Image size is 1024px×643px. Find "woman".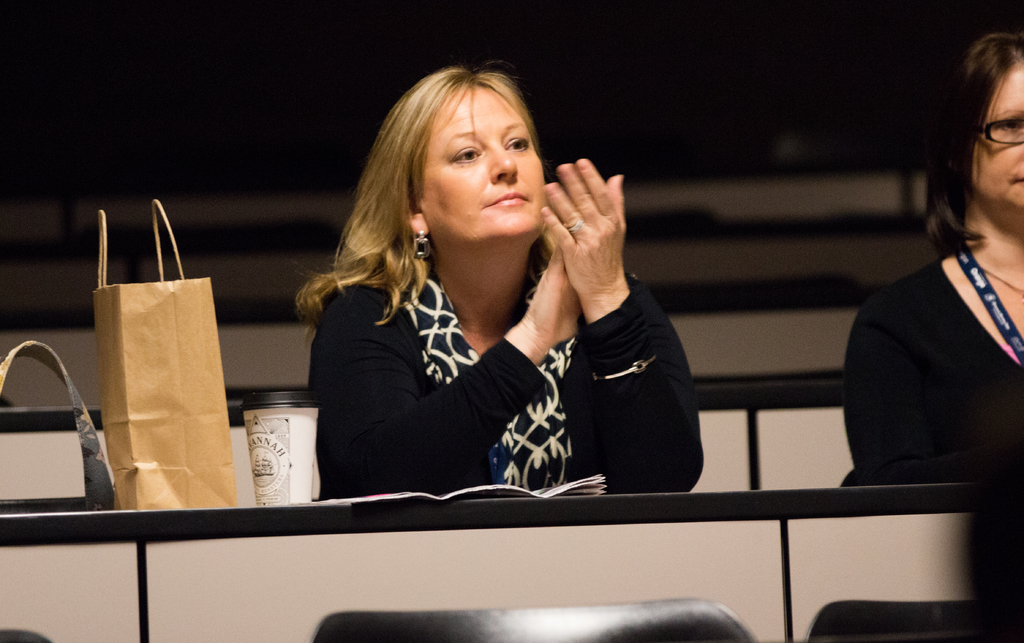
x1=262, y1=74, x2=700, y2=523.
